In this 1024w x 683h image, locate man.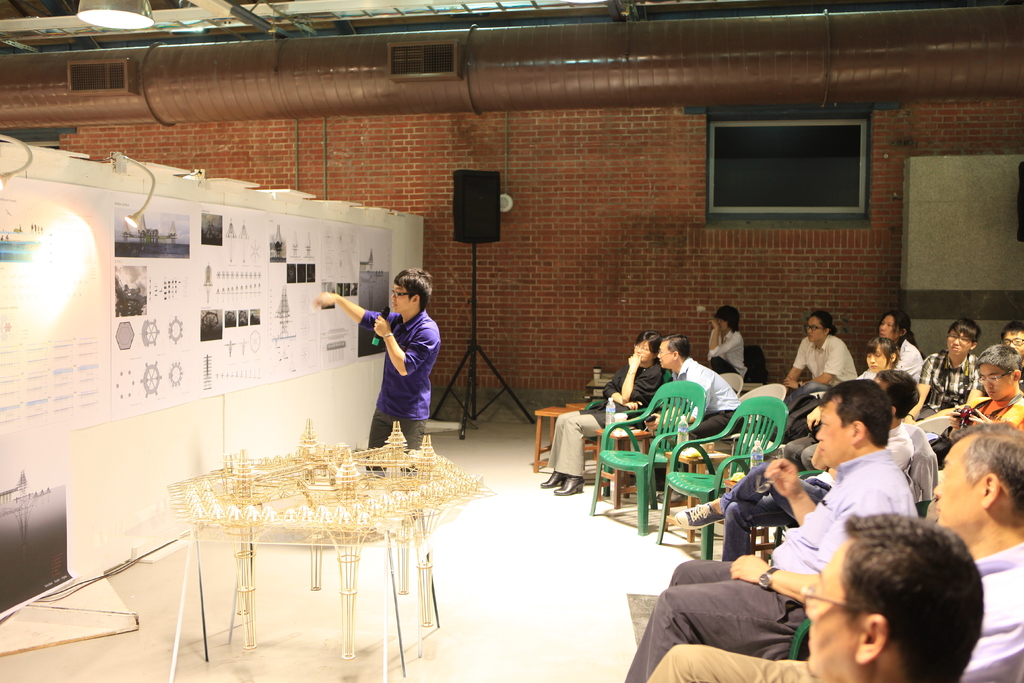
Bounding box: (801, 514, 985, 682).
